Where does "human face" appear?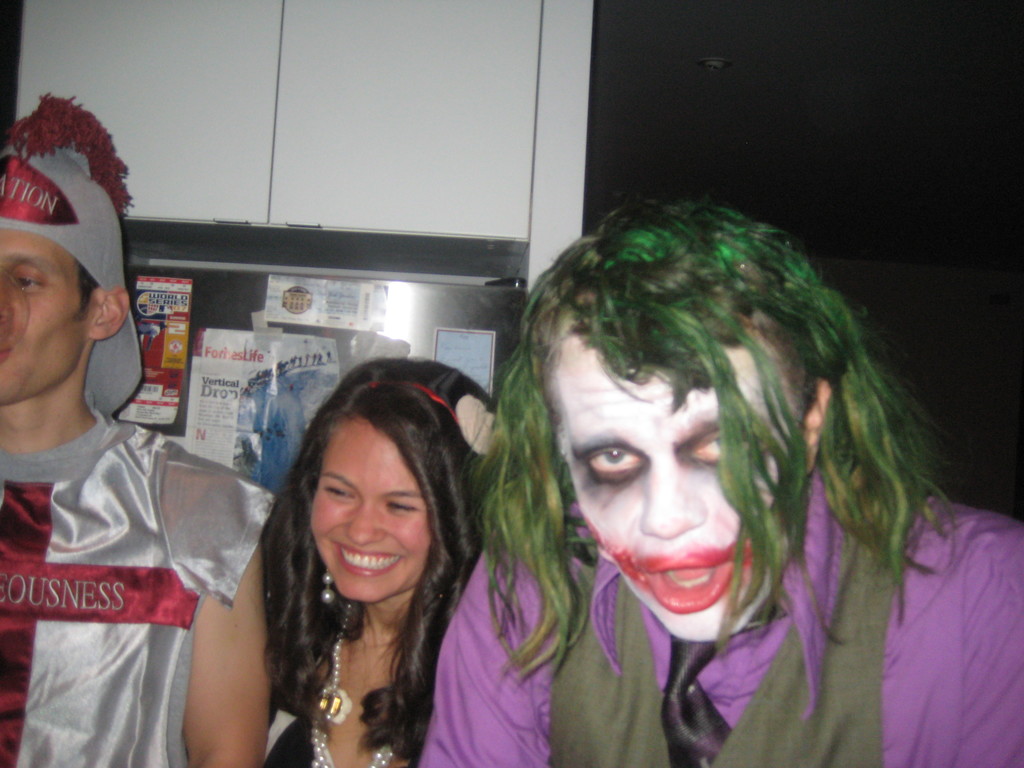
Appears at [x1=308, y1=420, x2=428, y2=607].
